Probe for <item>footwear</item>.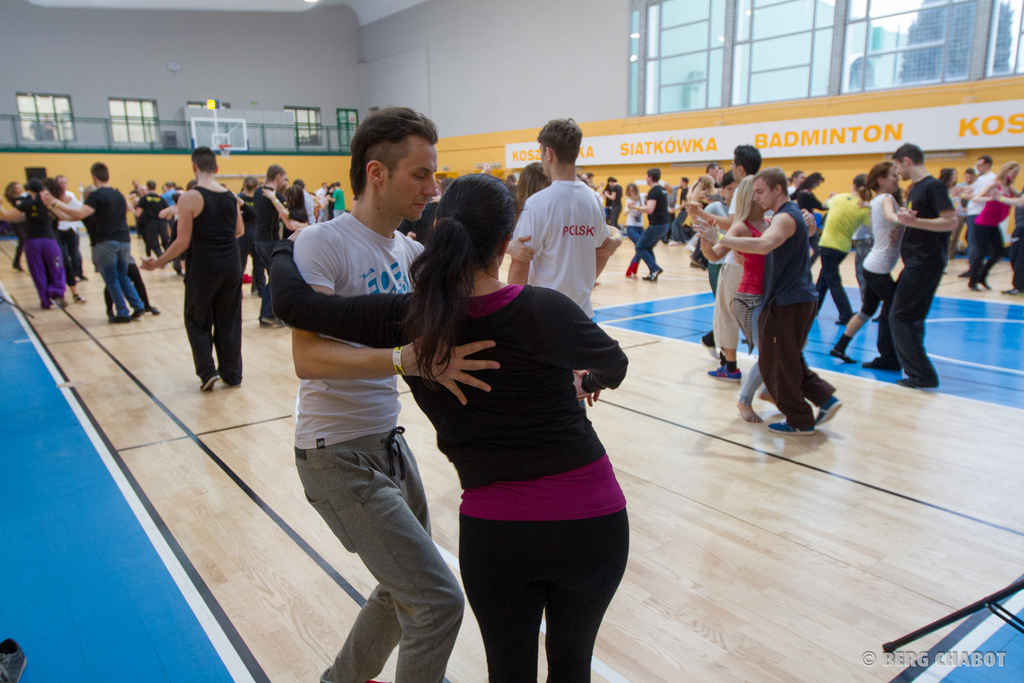
Probe result: select_region(771, 416, 813, 437).
